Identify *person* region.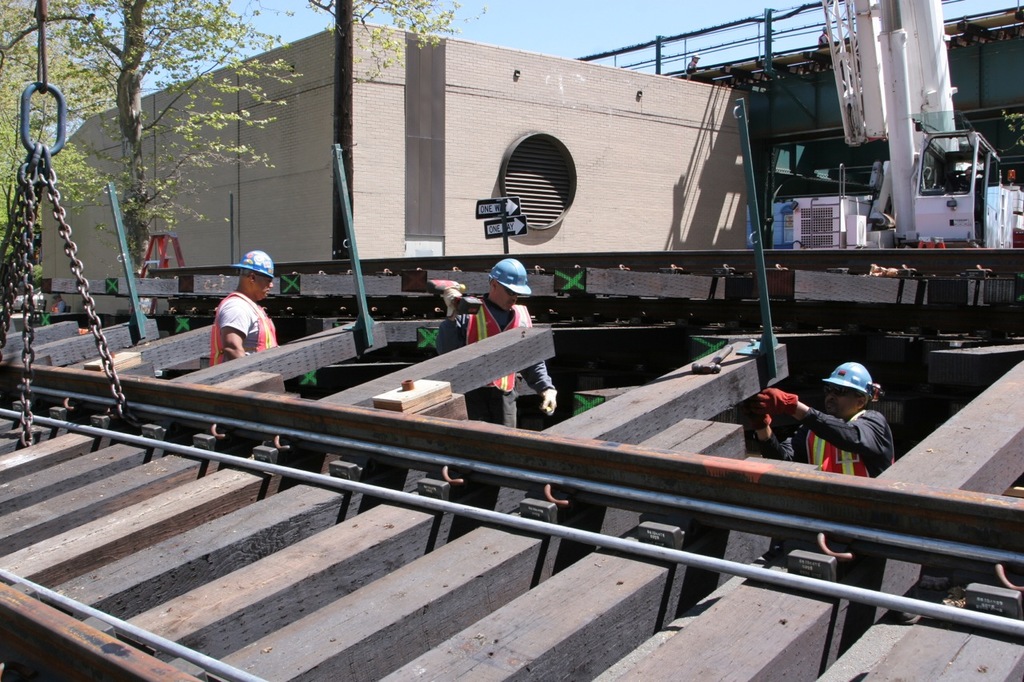
Region: region(202, 250, 283, 362).
